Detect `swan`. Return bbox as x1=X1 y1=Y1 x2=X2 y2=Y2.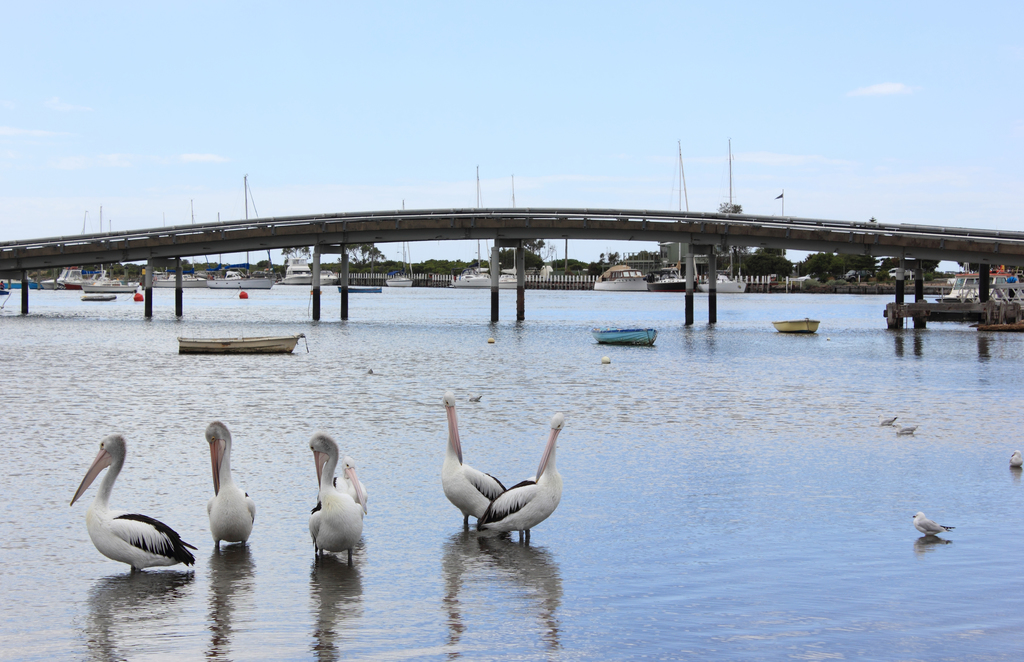
x1=304 y1=430 x2=366 y2=565.
